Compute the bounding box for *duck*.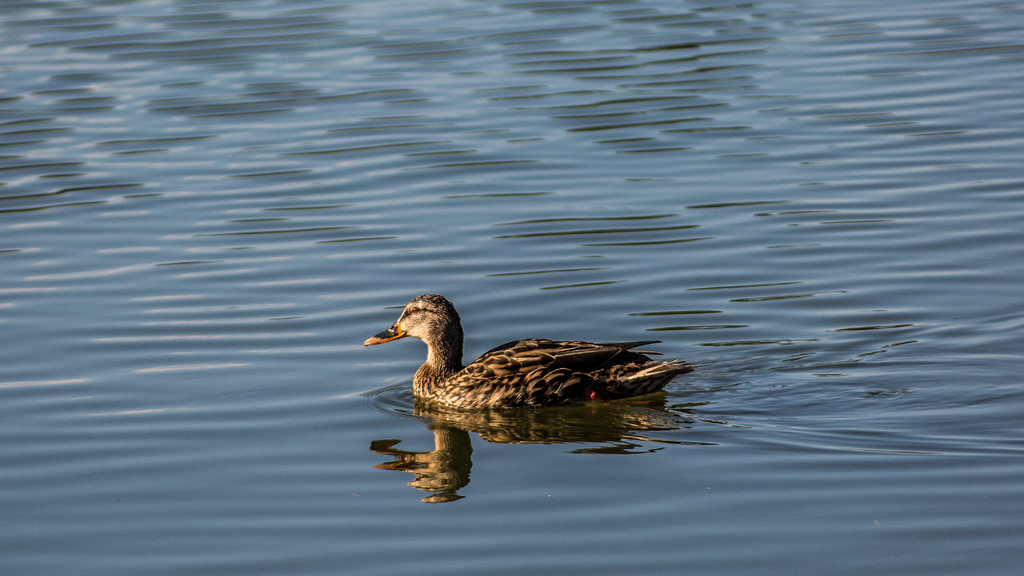
box=[369, 293, 705, 425].
